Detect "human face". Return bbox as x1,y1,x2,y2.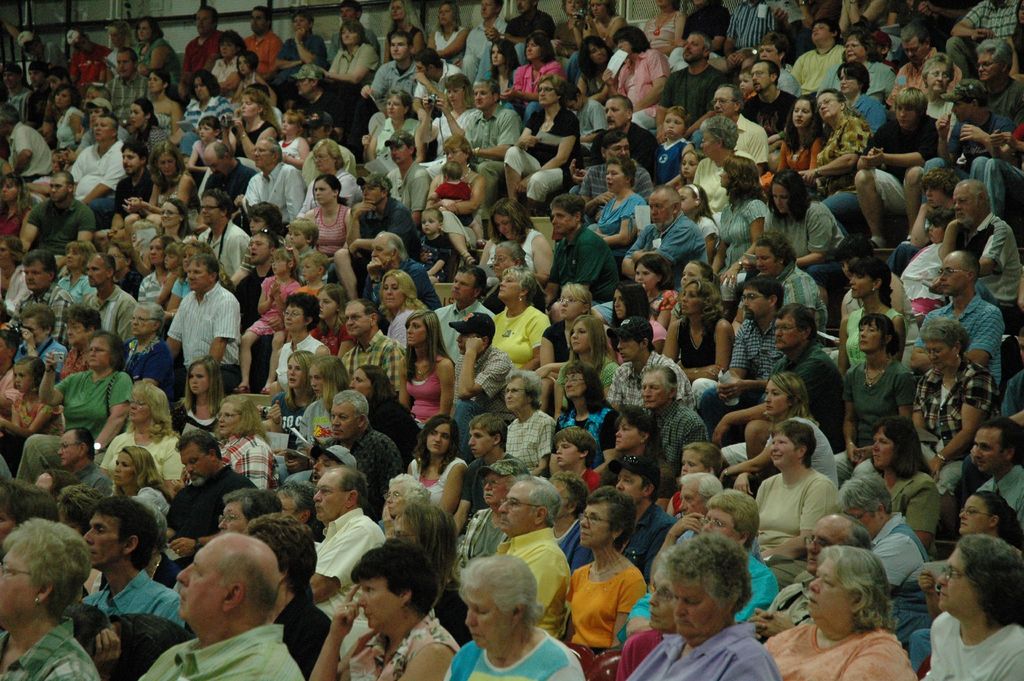
678,486,705,514.
